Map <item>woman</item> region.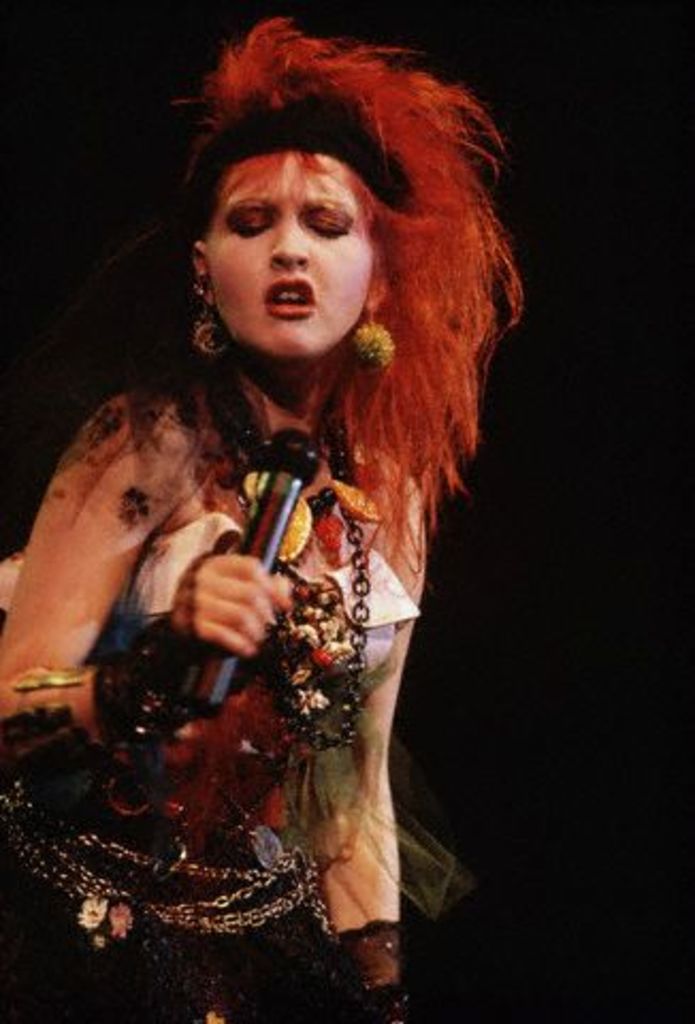
Mapped to [0, 21, 533, 1022].
